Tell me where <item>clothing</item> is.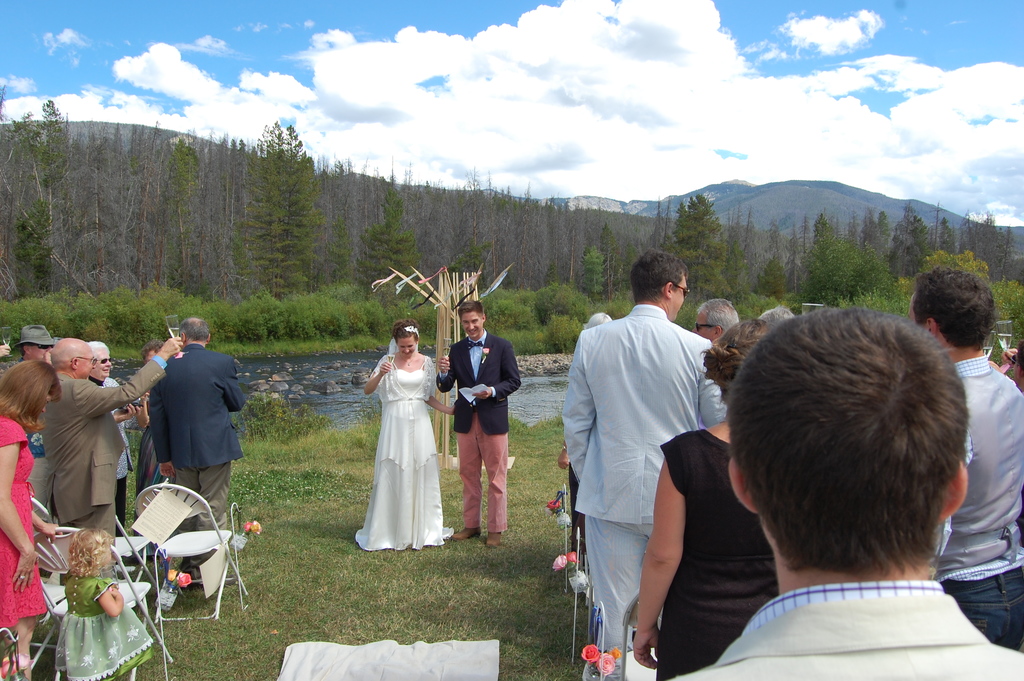
<item>clothing</item> is at rect(645, 430, 783, 680).
